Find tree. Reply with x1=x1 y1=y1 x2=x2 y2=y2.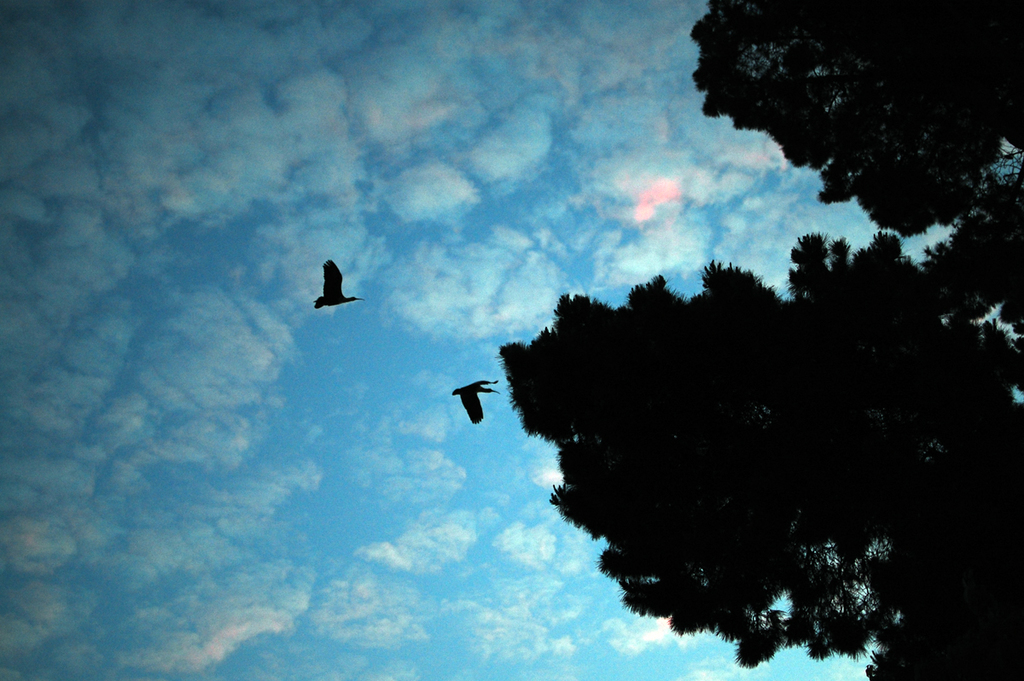
x1=496 y1=0 x2=1023 y2=680.
